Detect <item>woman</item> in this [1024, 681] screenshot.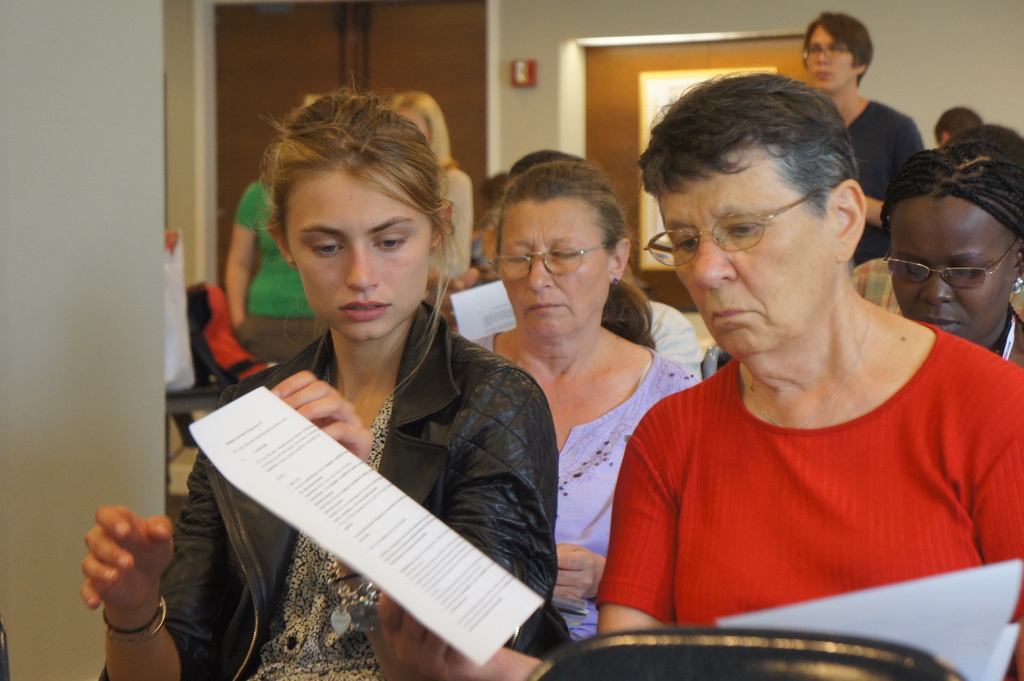
Detection: (left=175, top=109, right=576, bottom=673).
